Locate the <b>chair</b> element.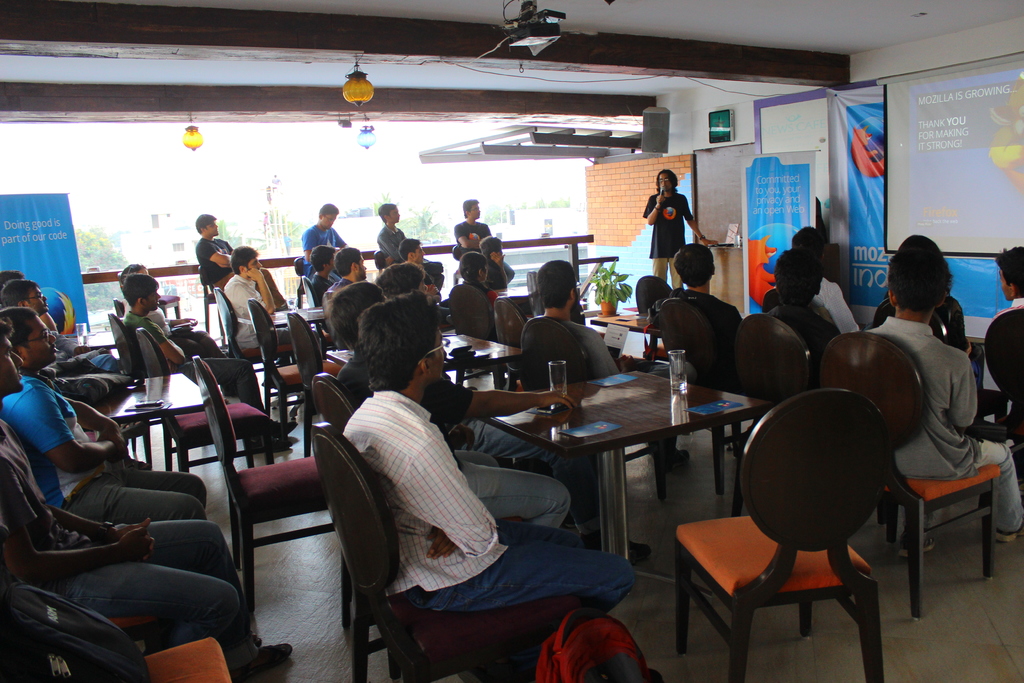
Element bbox: rect(130, 638, 232, 682).
